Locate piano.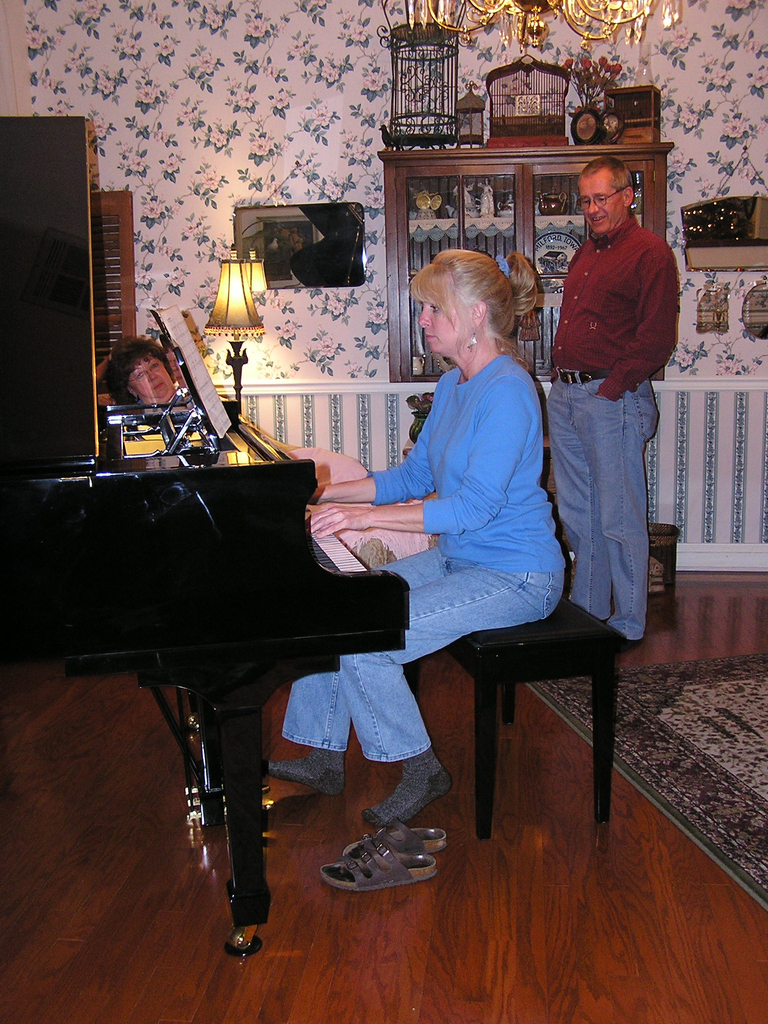
Bounding box: {"left": 4, "top": 459, "right": 413, "bottom": 952}.
